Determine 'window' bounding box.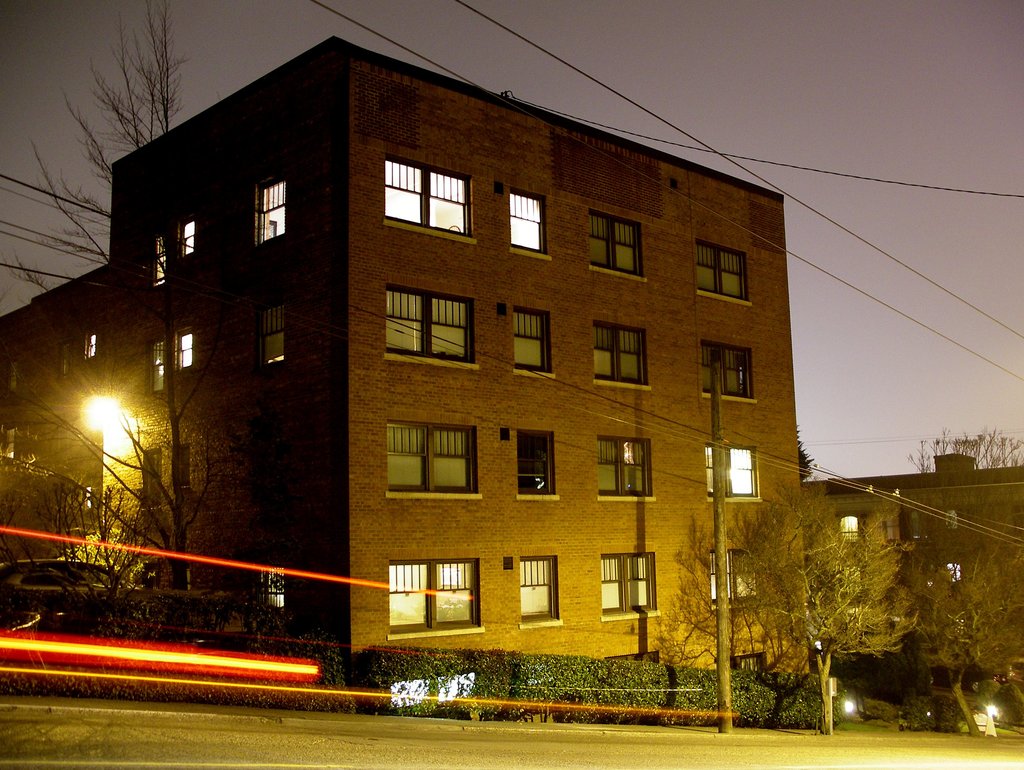
Determined: (x1=593, y1=324, x2=646, y2=388).
